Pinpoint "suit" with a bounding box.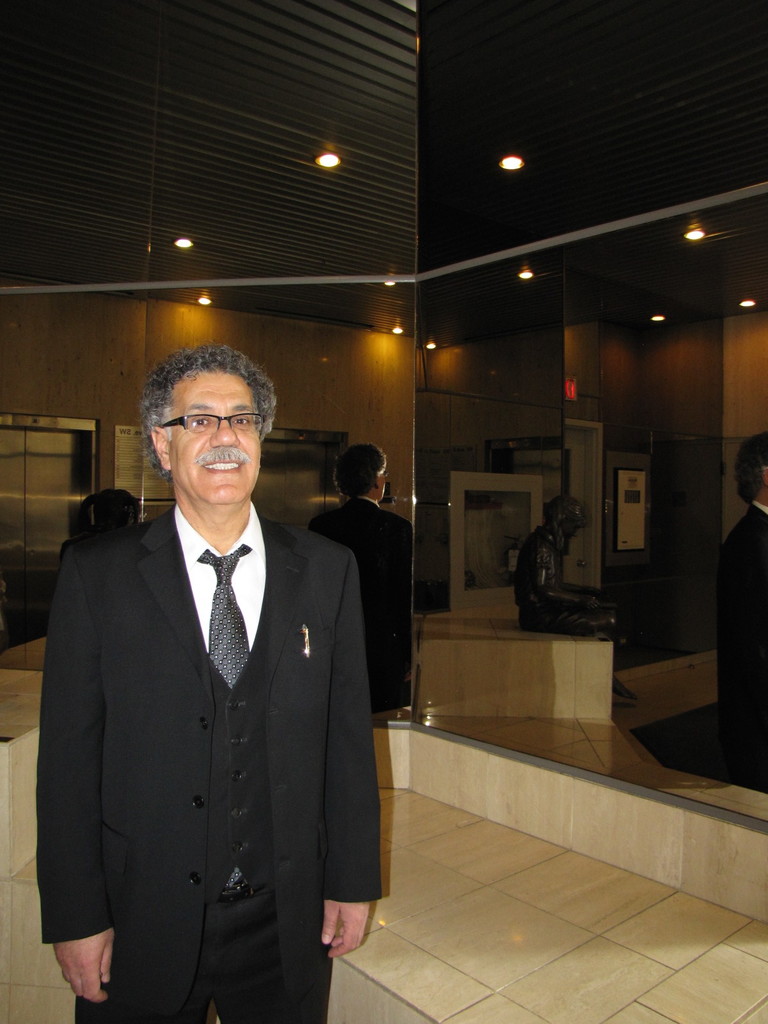
33/497/384/1023.
